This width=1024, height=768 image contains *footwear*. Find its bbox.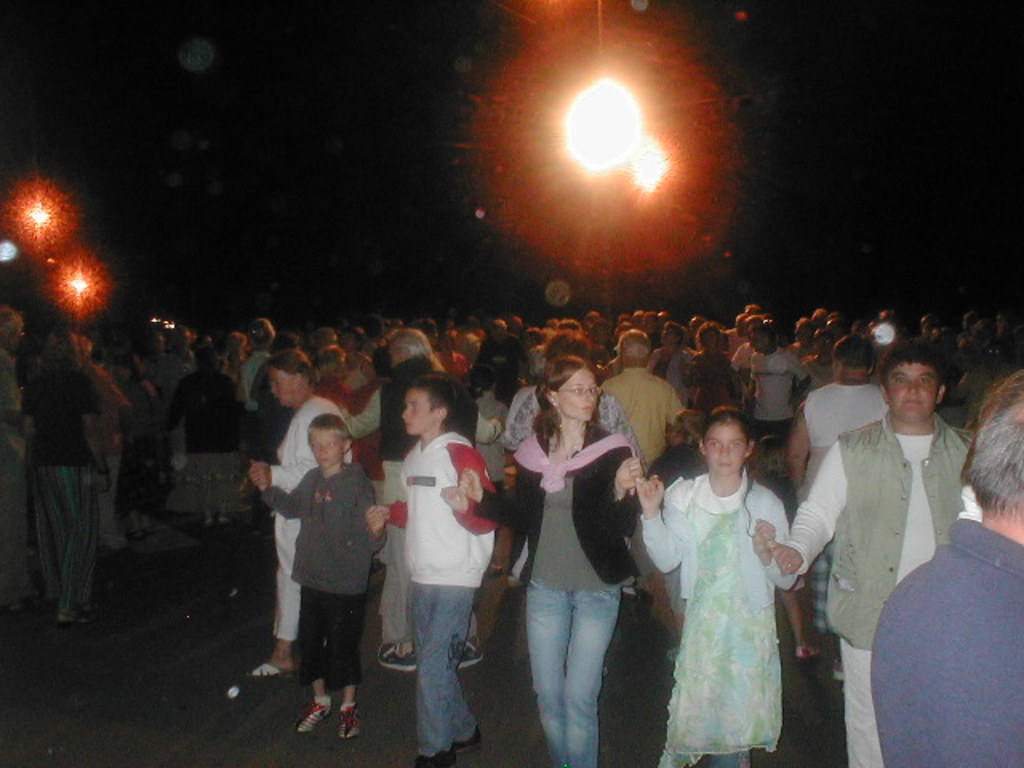
x1=246 y1=659 x2=291 y2=685.
